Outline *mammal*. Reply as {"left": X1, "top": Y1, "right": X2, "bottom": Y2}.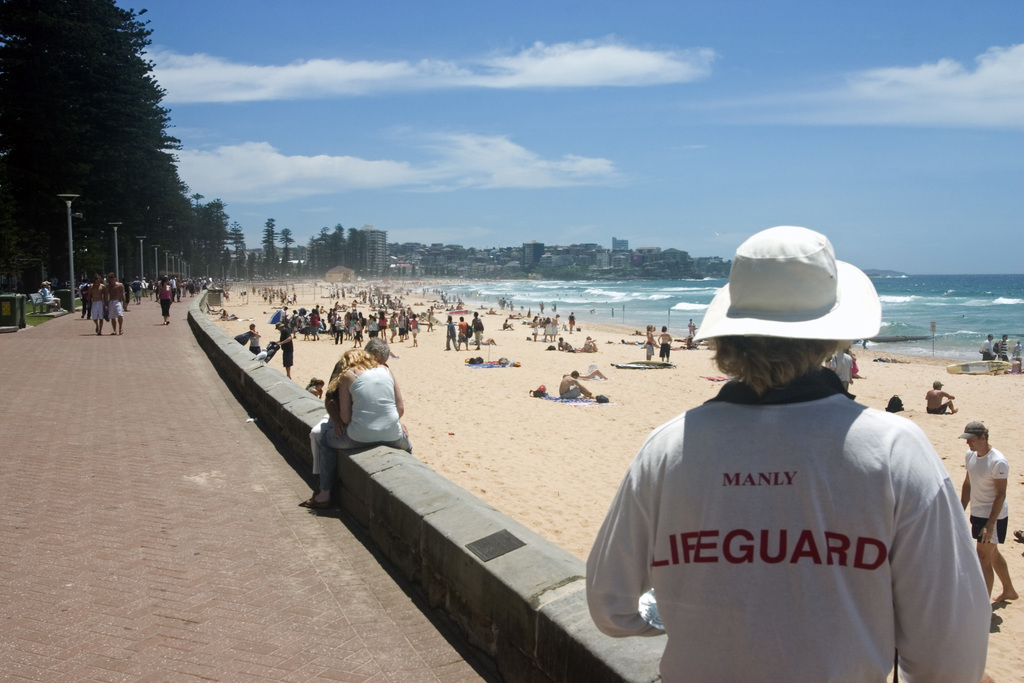
{"left": 657, "top": 325, "right": 672, "bottom": 359}.
